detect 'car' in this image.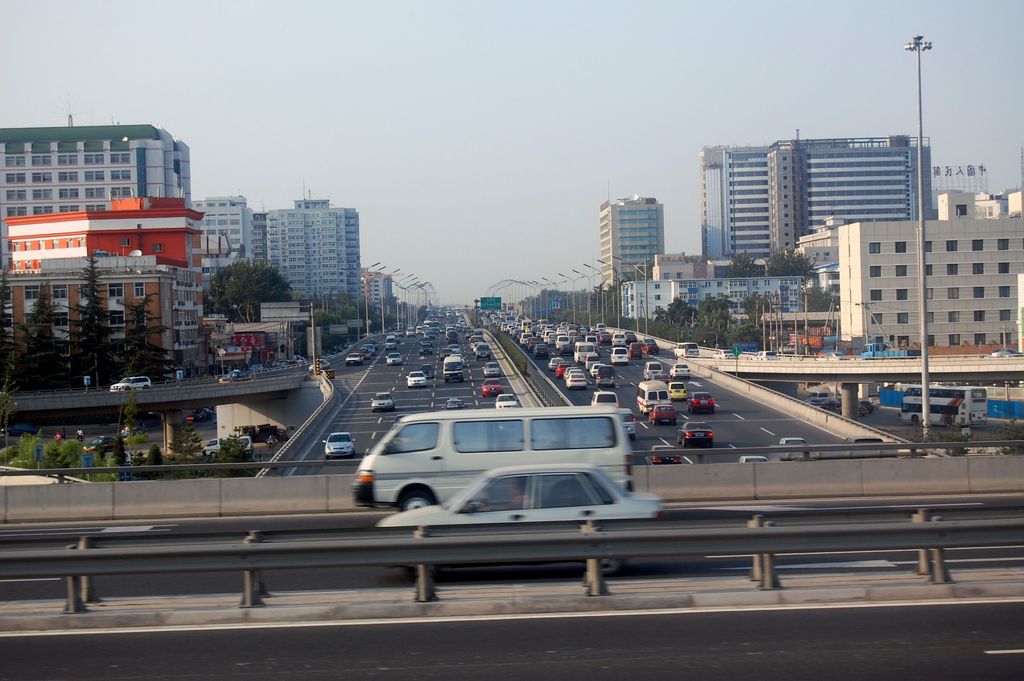
Detection: rect(776, 435, 806, 448).
